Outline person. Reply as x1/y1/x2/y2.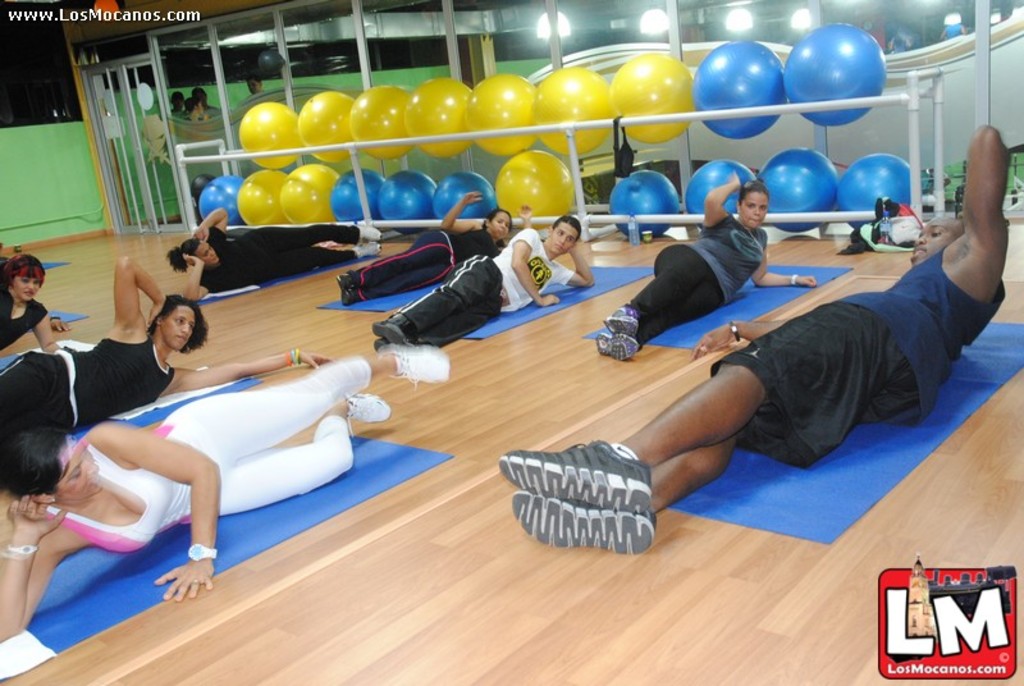
0/411/390/642.
